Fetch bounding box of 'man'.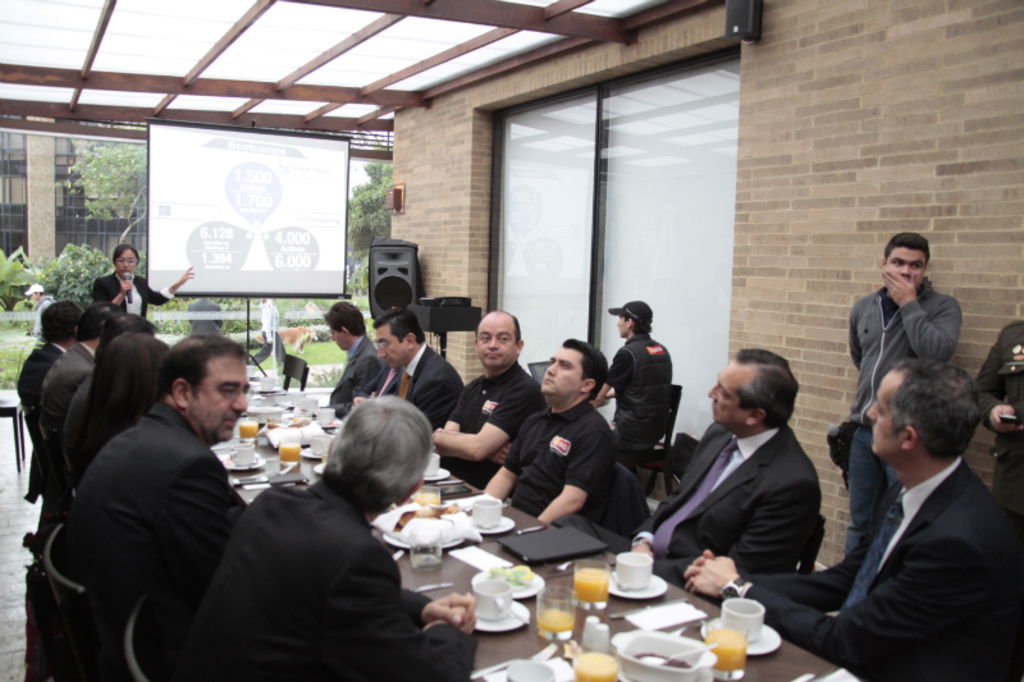
Bbox: detection(591, 301, 673, 479).
